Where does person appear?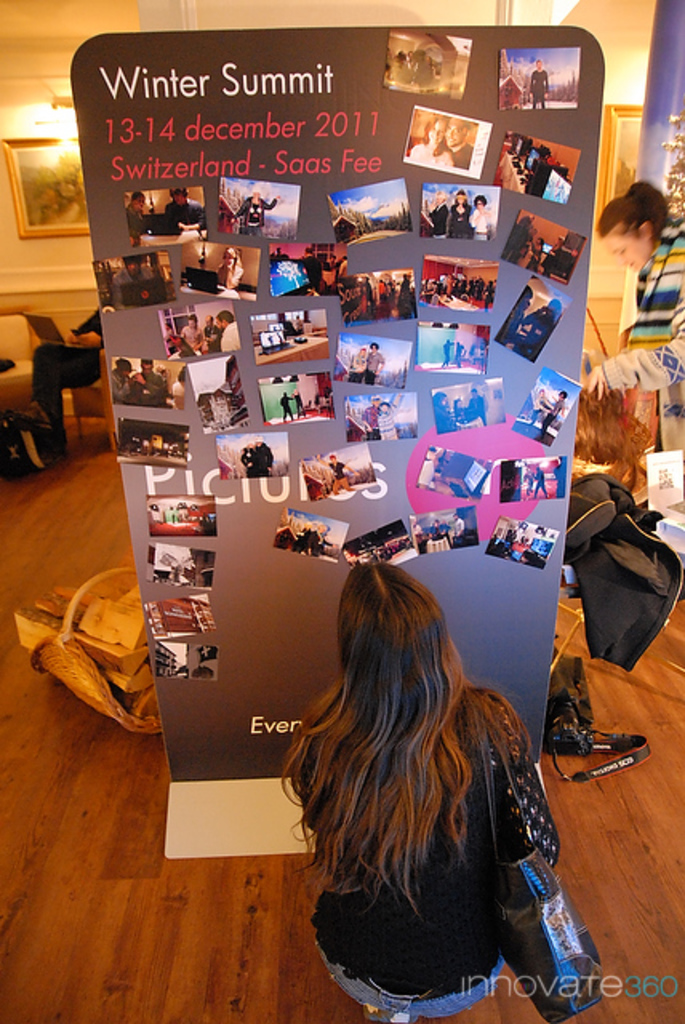
Appears at bbox=[466, 275, 475, 299].
